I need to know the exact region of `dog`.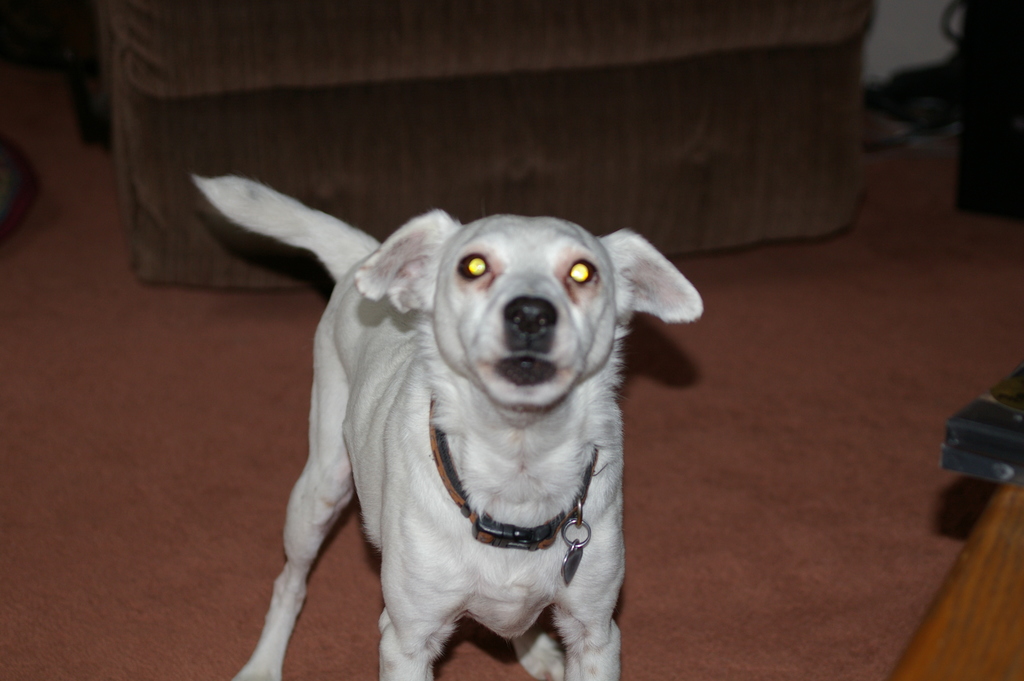
Region: 194 176 701 680.
